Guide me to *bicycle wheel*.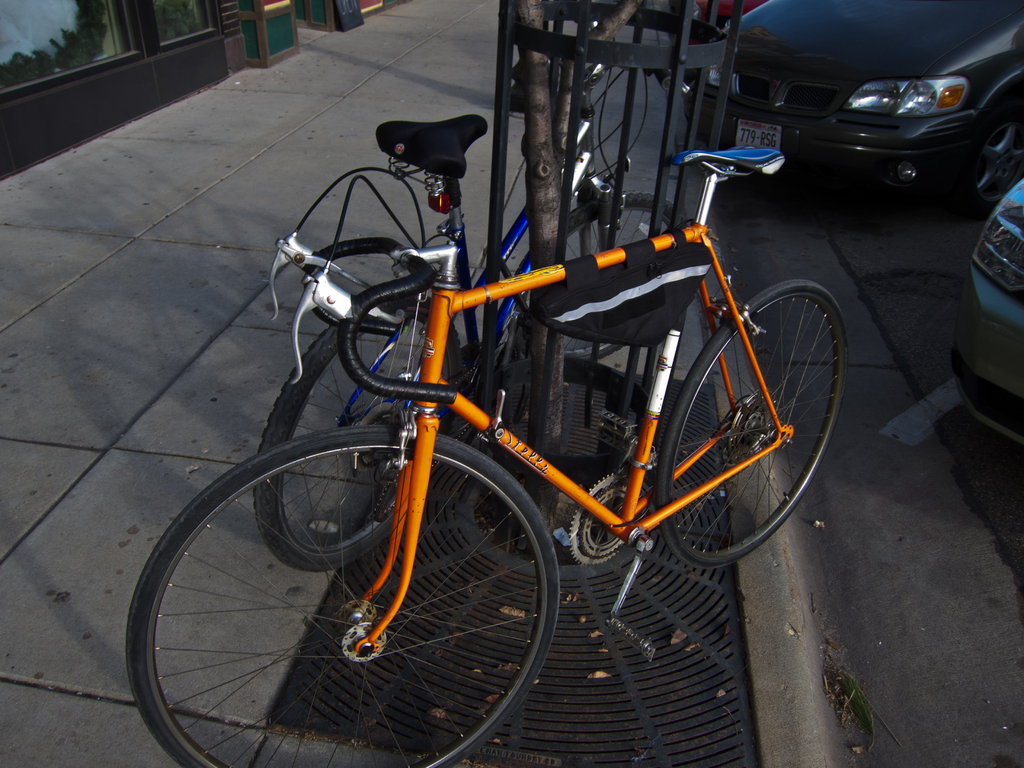
Guidance: region(118, 418, 577, 767).
